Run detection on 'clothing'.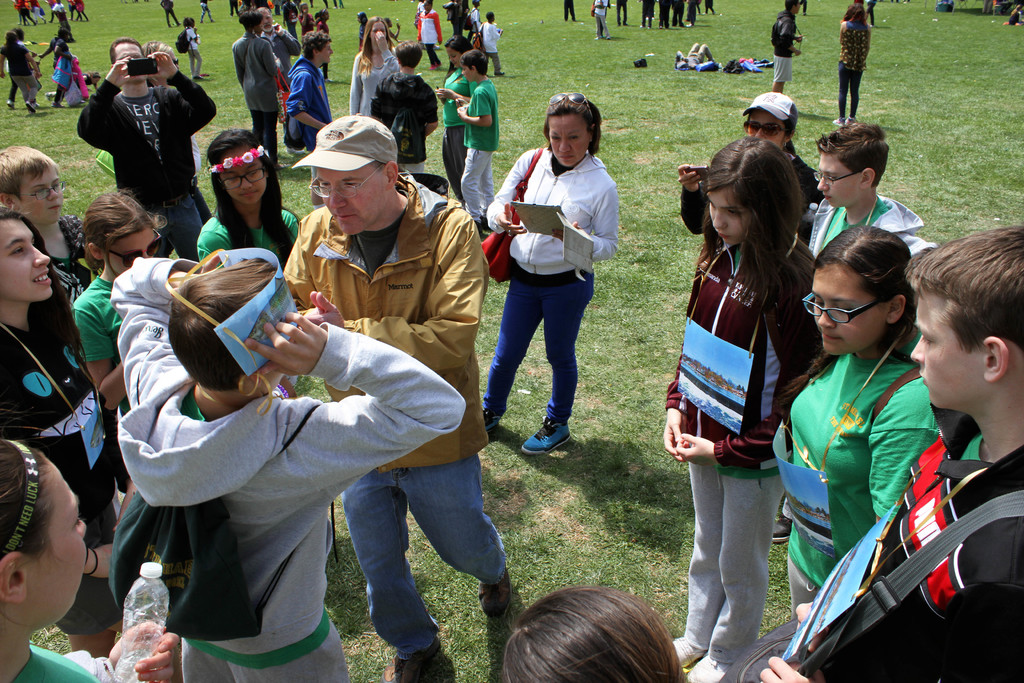
Result: <box>772,13,793,82</box>.
